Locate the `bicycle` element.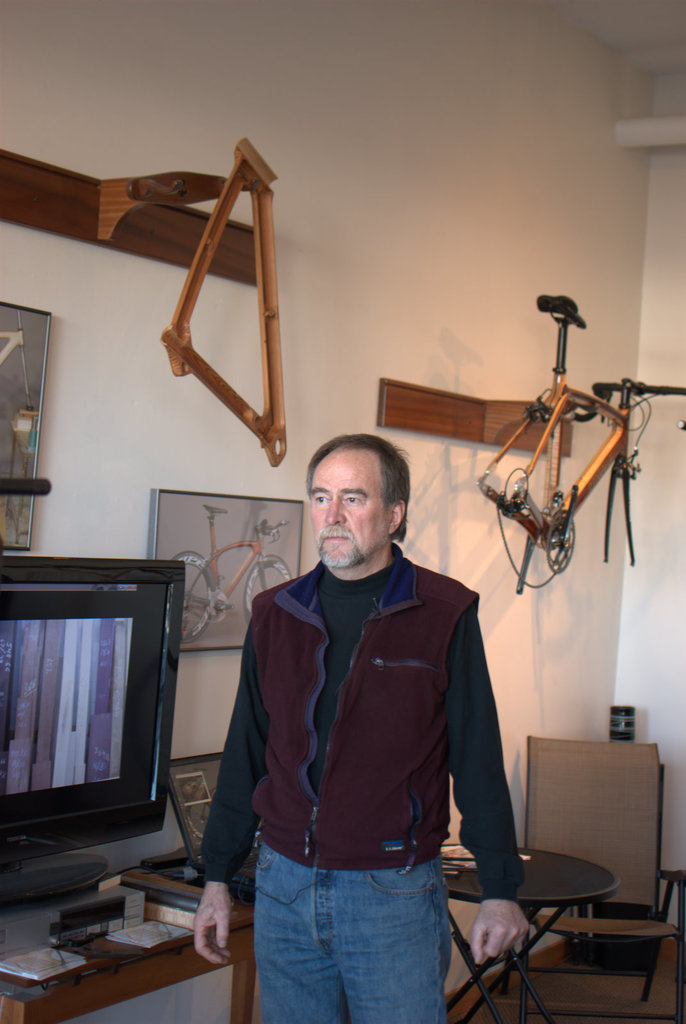
Element bbox: rect(173, 504, 292, 646).
